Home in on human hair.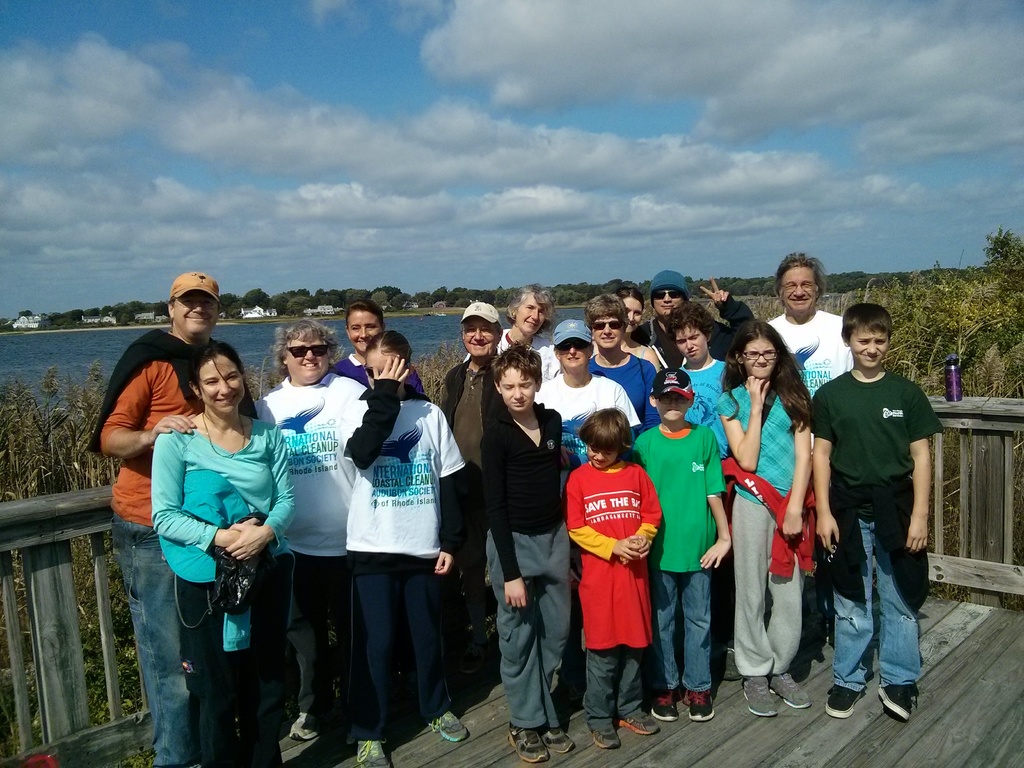
Homed in at bbox=(364, 328, 411, 371).
